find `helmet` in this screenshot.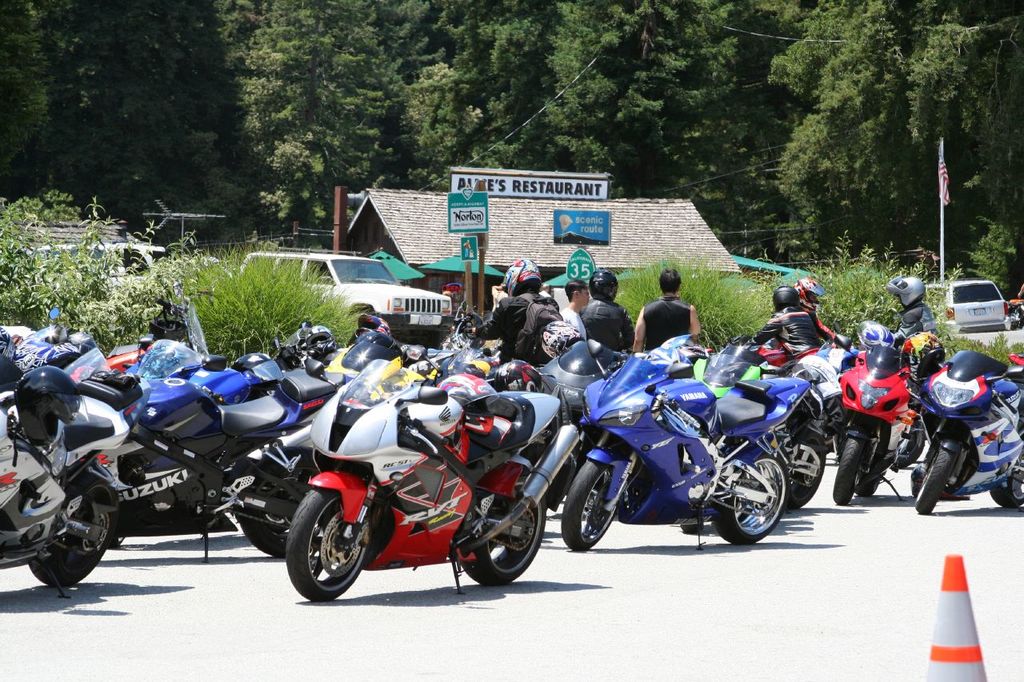
The bounding box for `helmet` is {"left": 493, "top": 359, "right": 542, "bottom": 390}.
